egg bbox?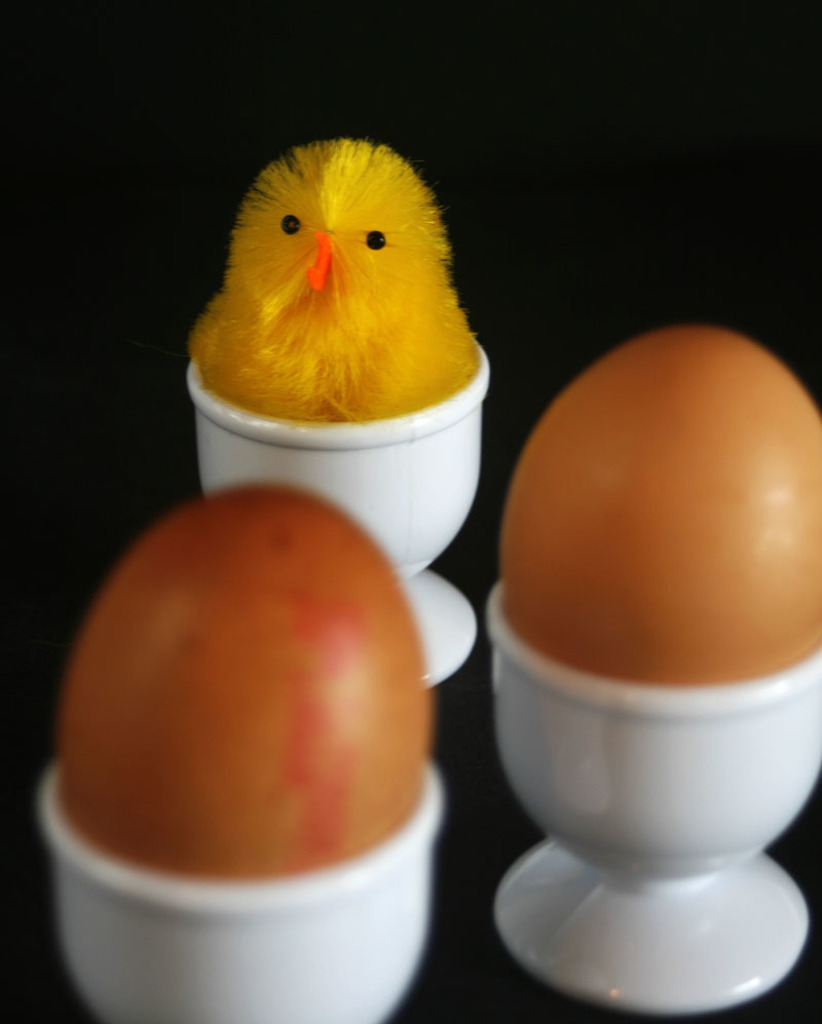
<region>57, 480, 426, 885</region>
